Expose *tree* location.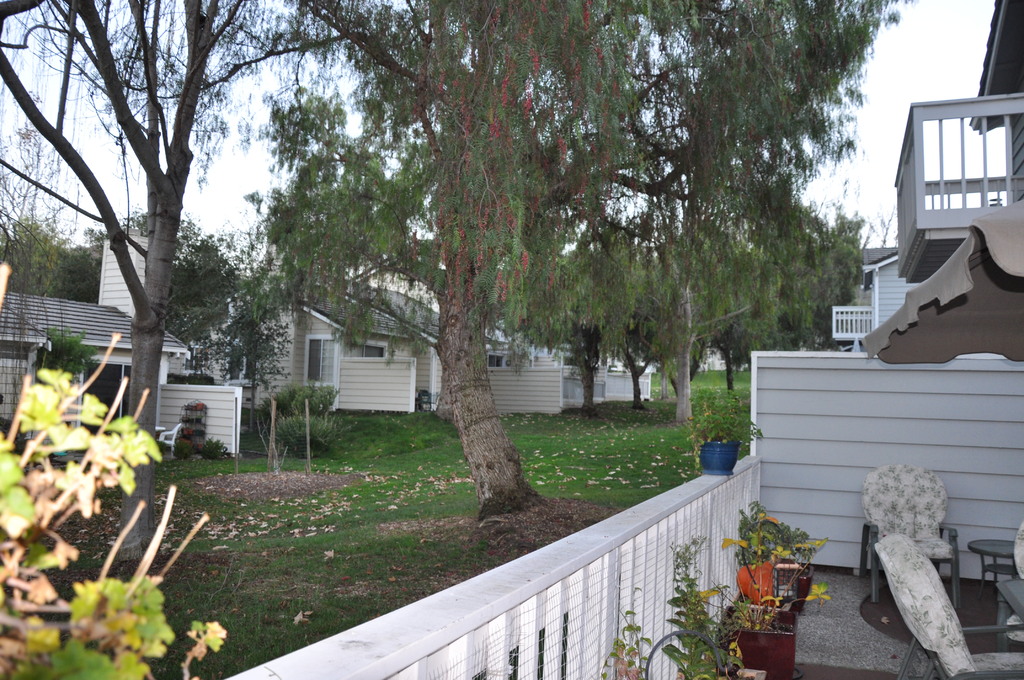
Exposed at 0 123 76 224.
